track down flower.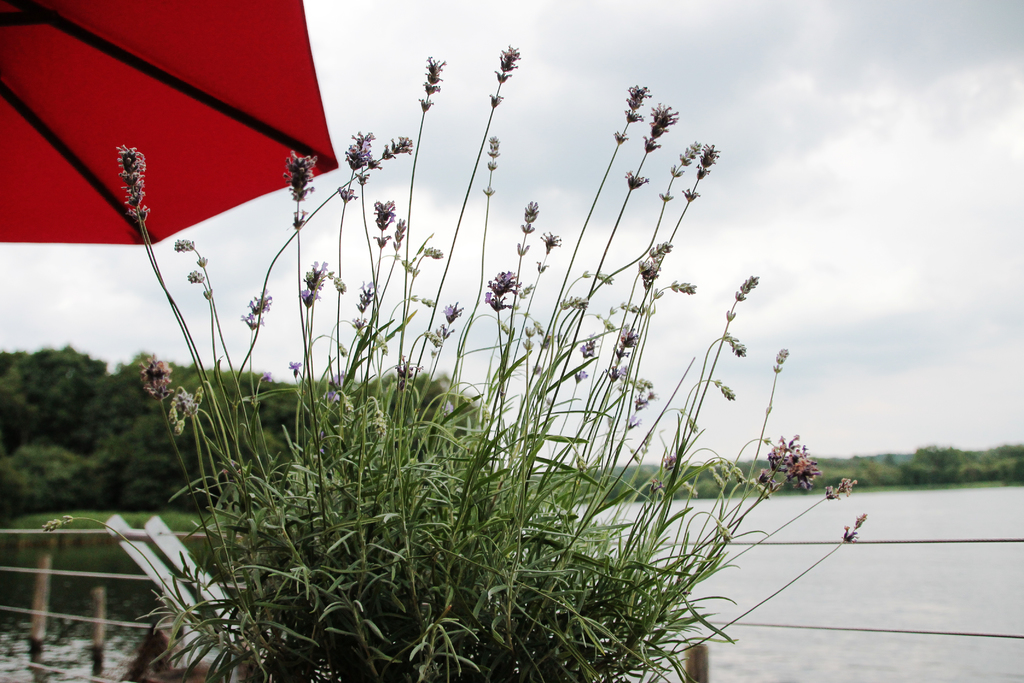
Tracked to x1=659, y1=193, x2=674, y2=202.
